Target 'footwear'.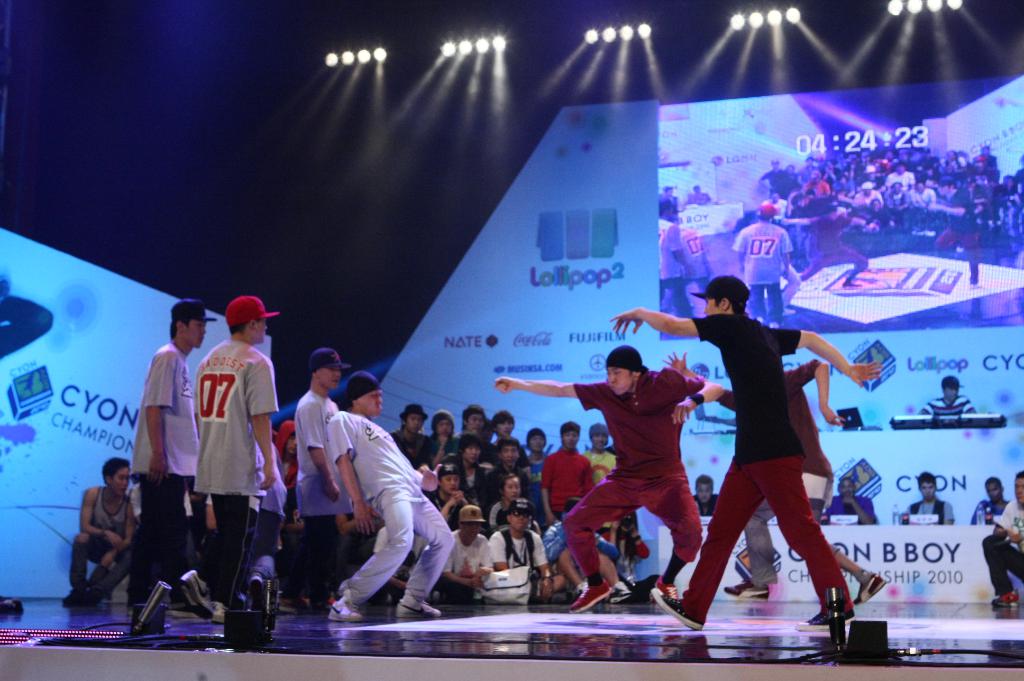
Target region: (652, 574, 678, 603).
